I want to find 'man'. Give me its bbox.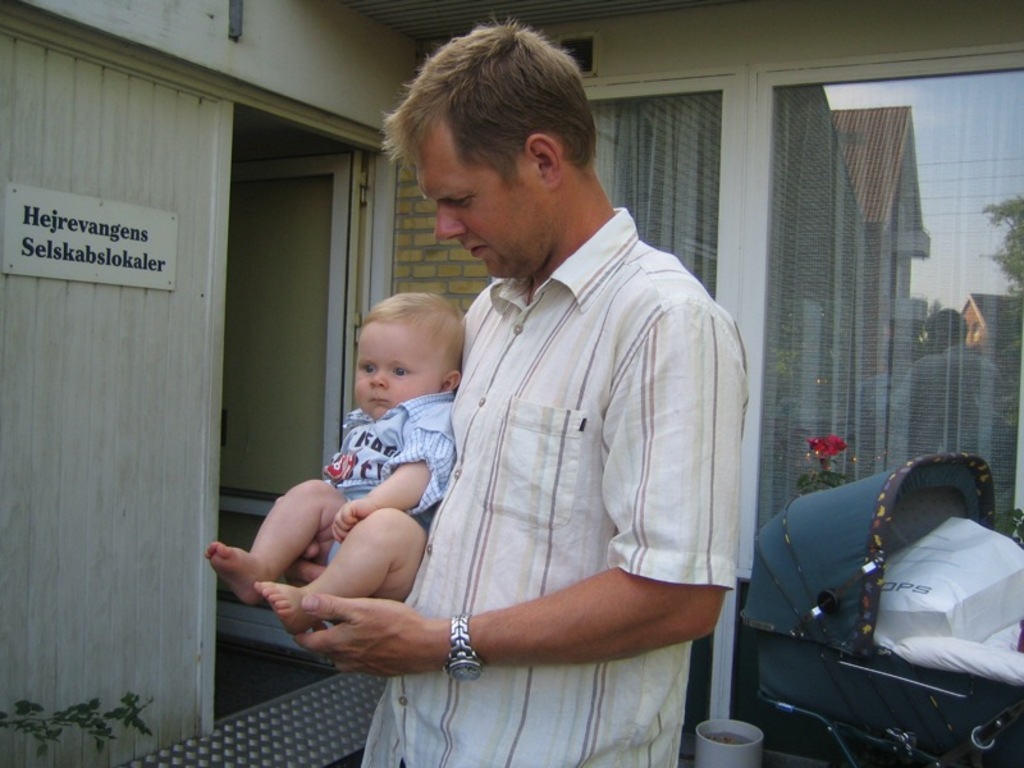
detection(283, 18, 764, 767).
